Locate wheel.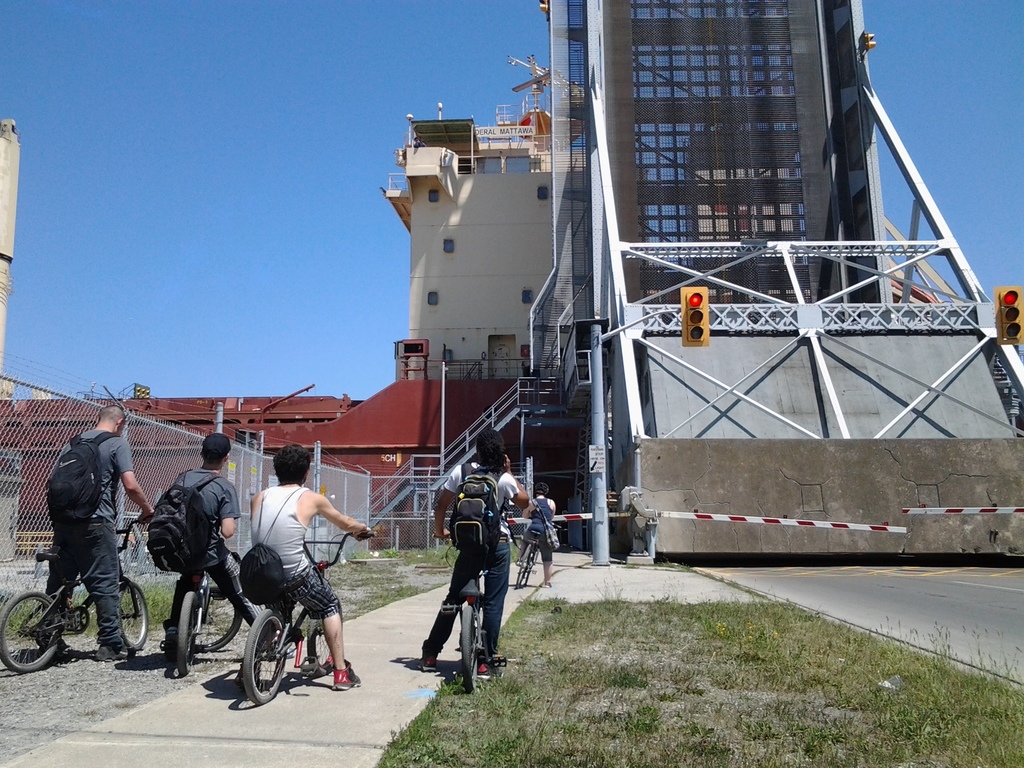
Bounding box: box=[120, 582, 148, 650].
